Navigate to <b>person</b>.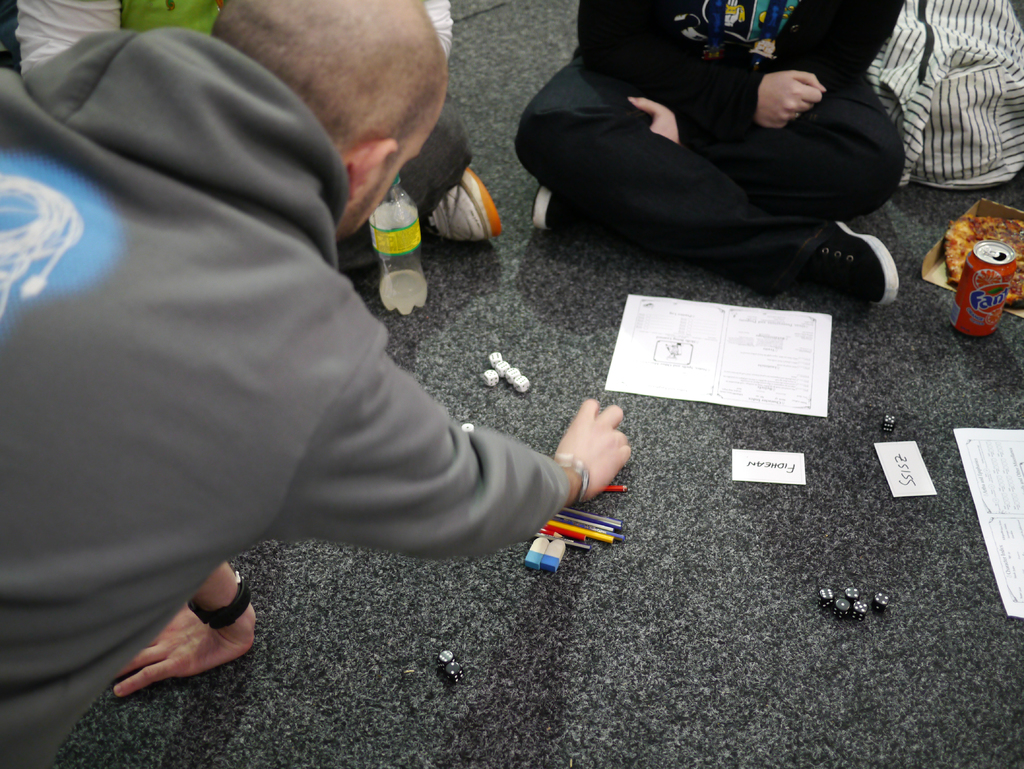
Navigation target: 6, 0, 507, 245.
